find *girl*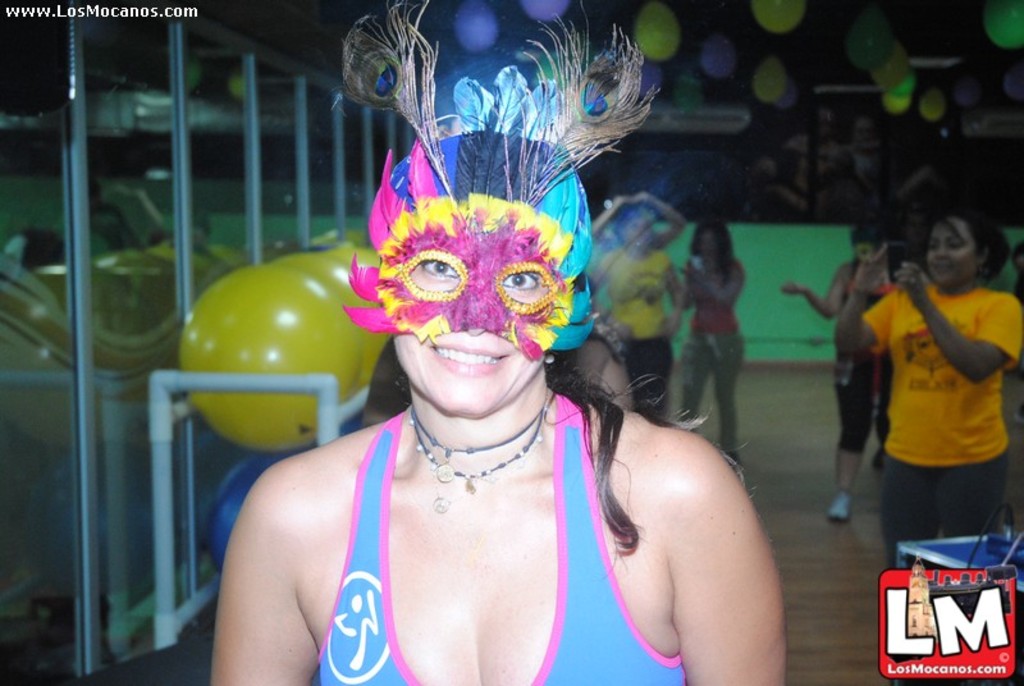
box=[589, 203, 684, 419]
